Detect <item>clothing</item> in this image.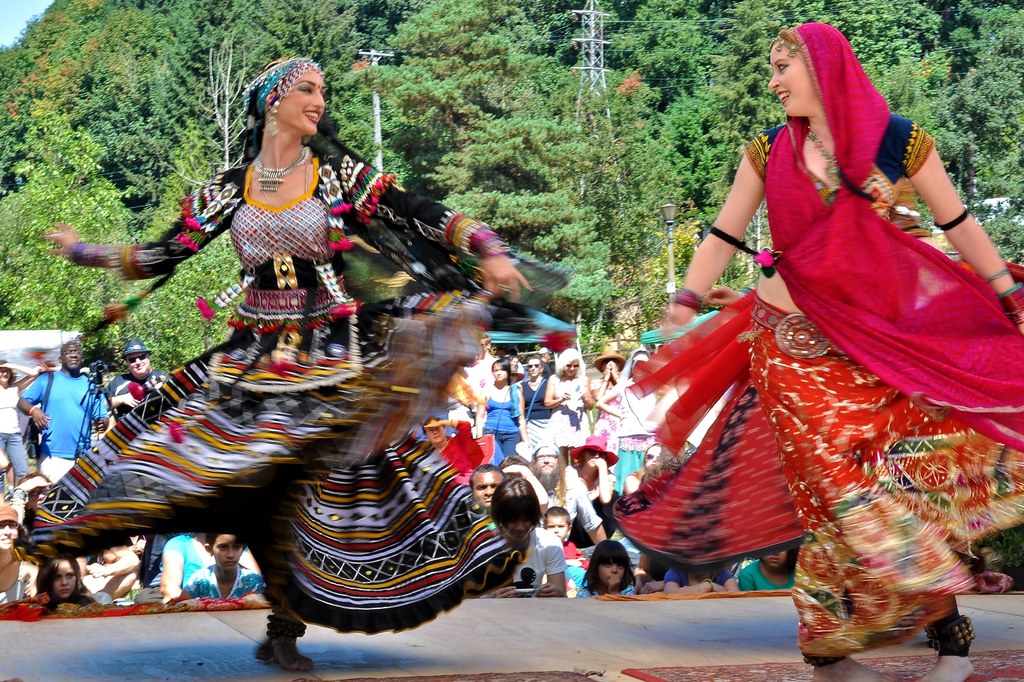
Detection: locate(575, 373, 620, 461).
